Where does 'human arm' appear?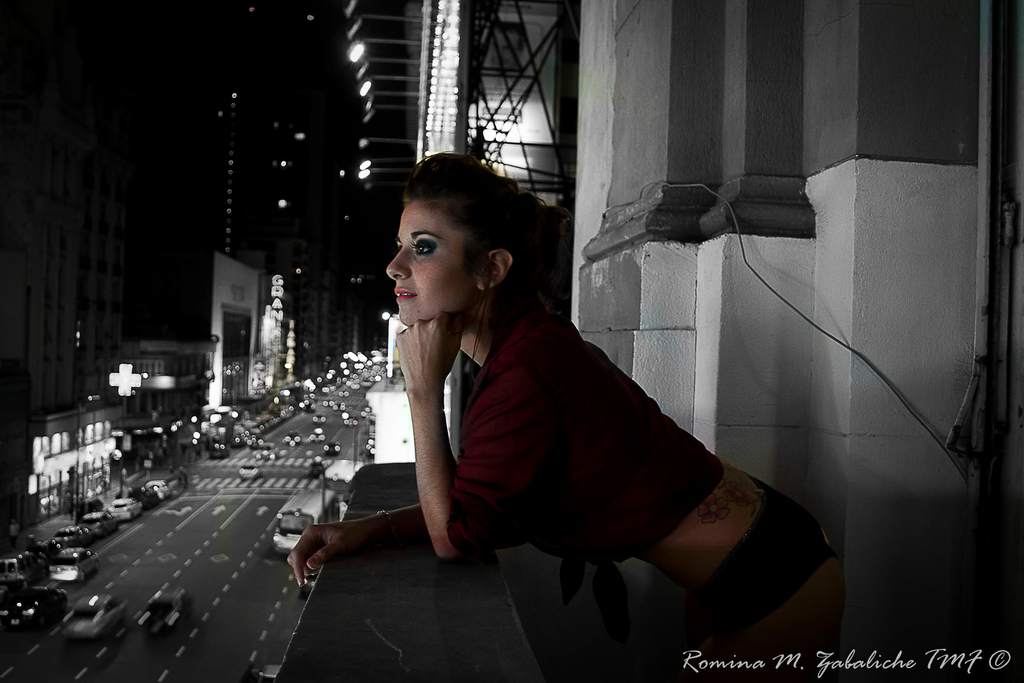
Appears at <bbox>391, 309, 549, 556</bbox>.
